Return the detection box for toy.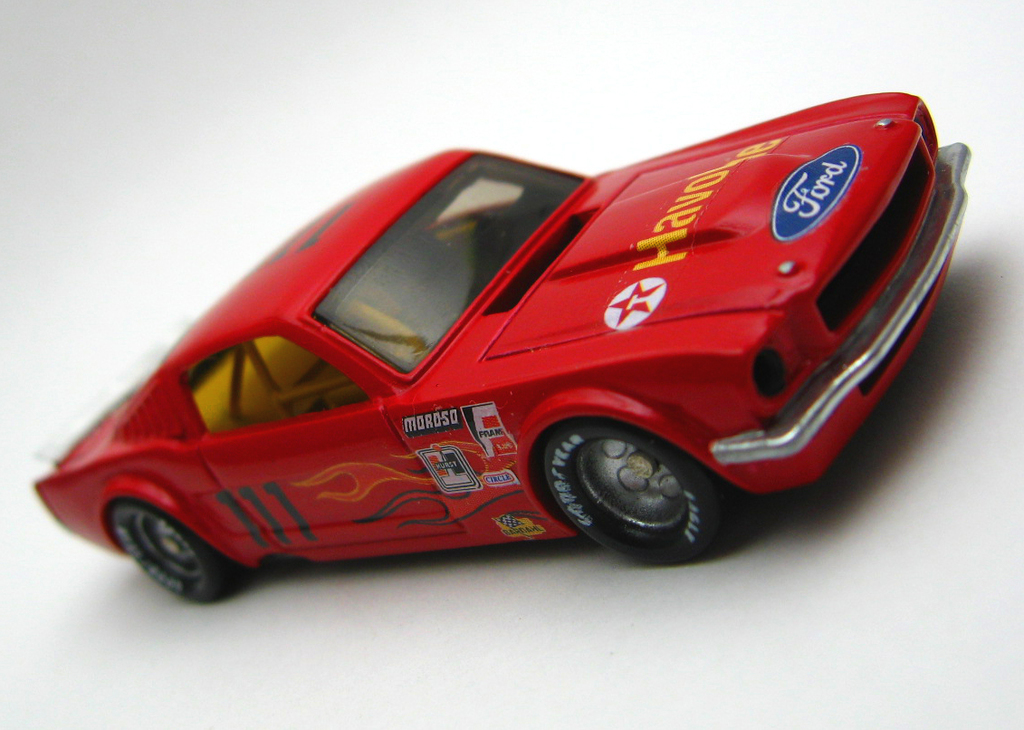
(28, 90, 971, 610).
